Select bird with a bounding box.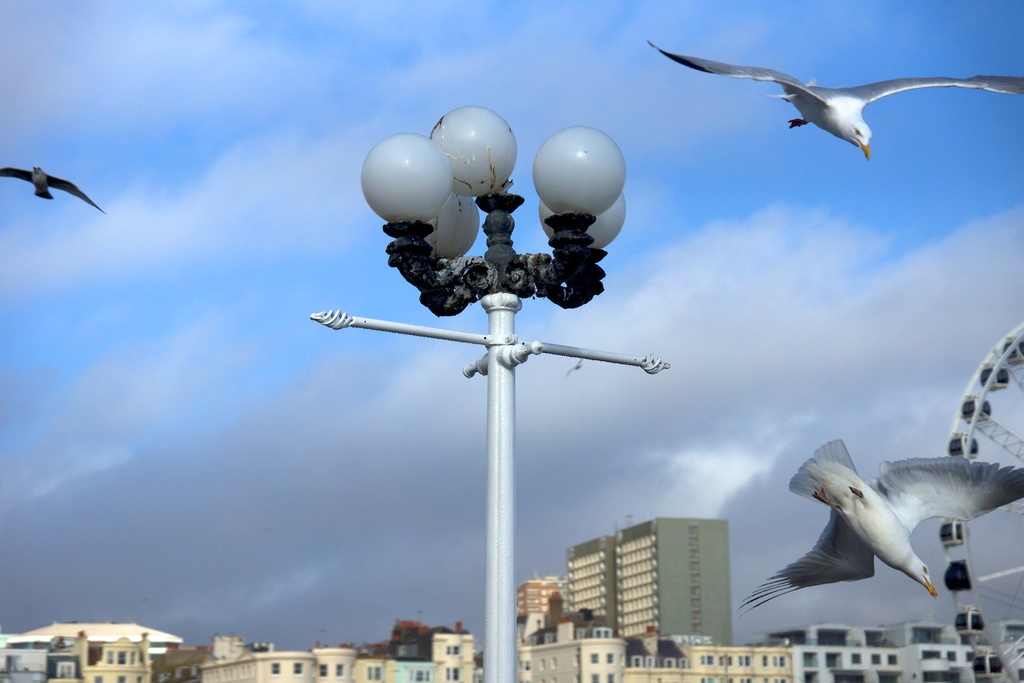
box(0, 163, 107, 214).
